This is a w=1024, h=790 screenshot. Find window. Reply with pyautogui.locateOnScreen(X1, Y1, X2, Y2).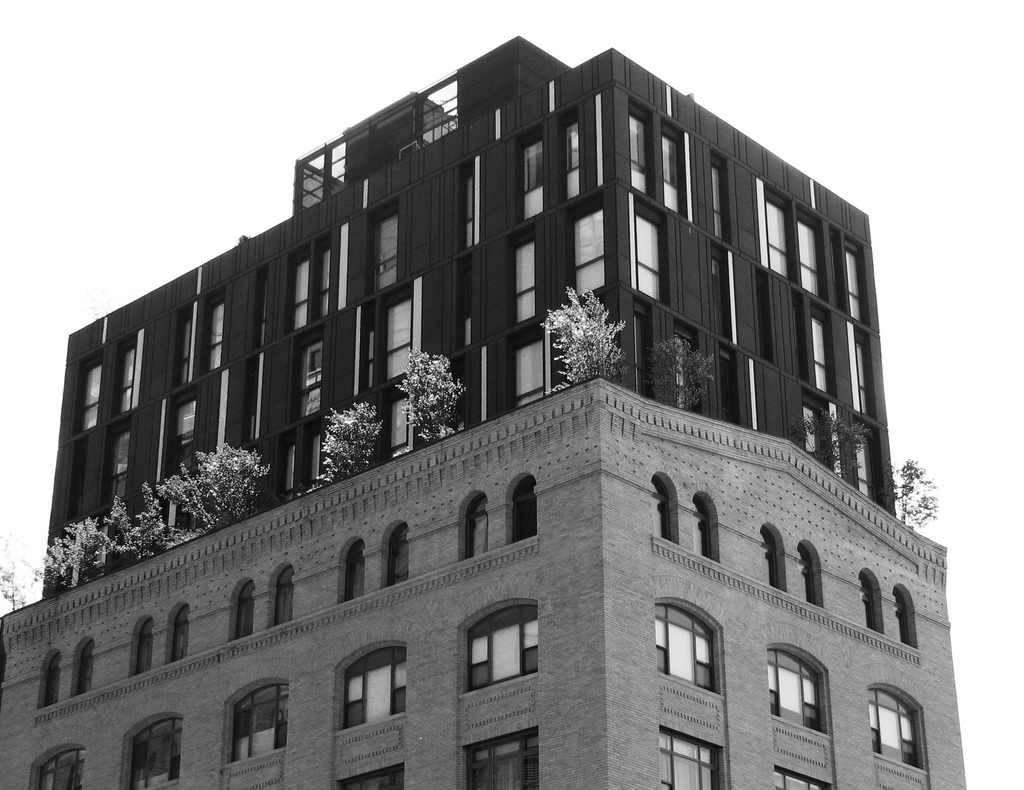
pyautogui.locateOnScreen(708, 150, 737, 242).
